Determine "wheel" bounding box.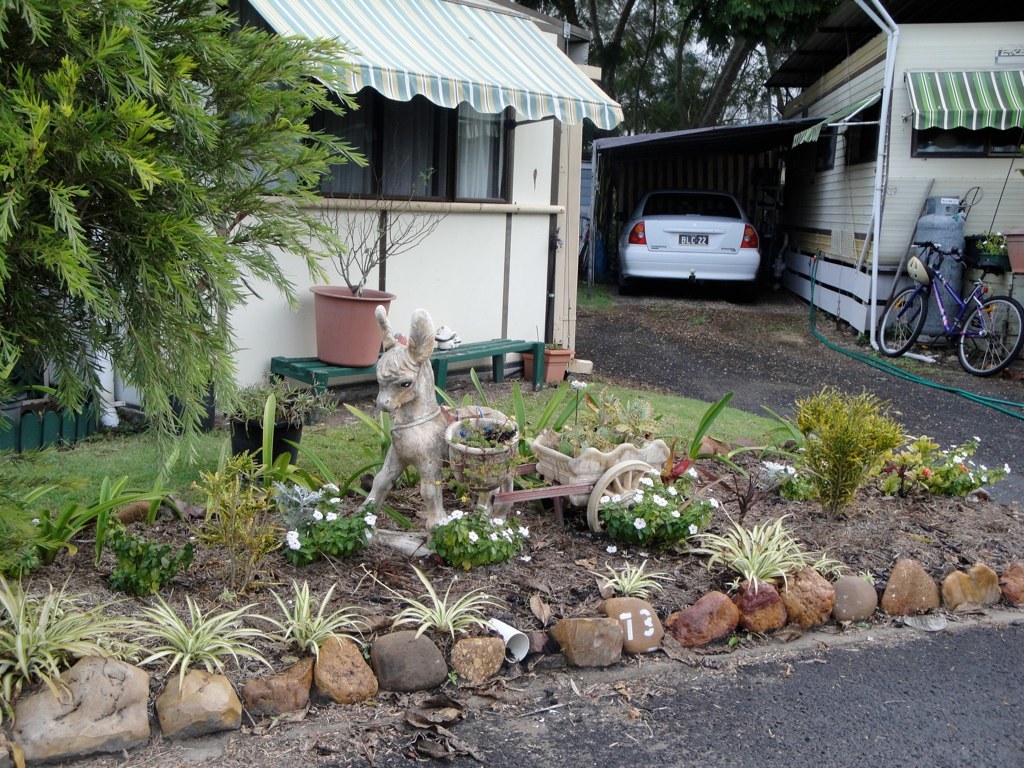
Determined: <region>956, 294, 1023, 374</region>.
